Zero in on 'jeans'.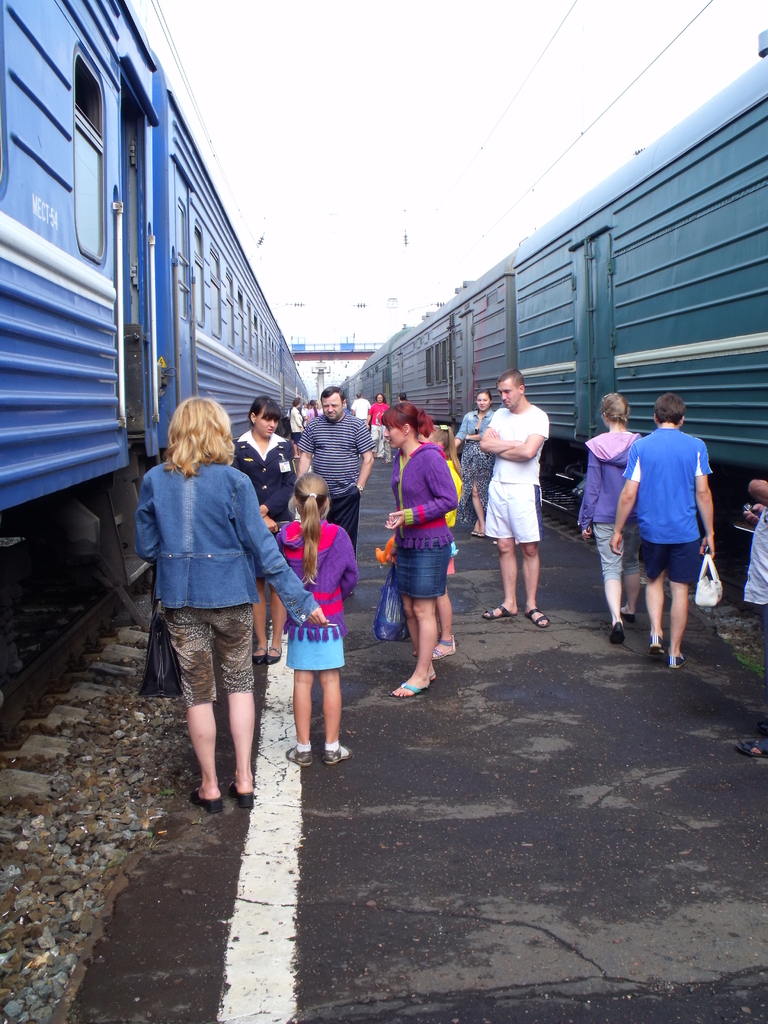
Zeroed in: x1=134, y1=461, x2=322, y2=627.
